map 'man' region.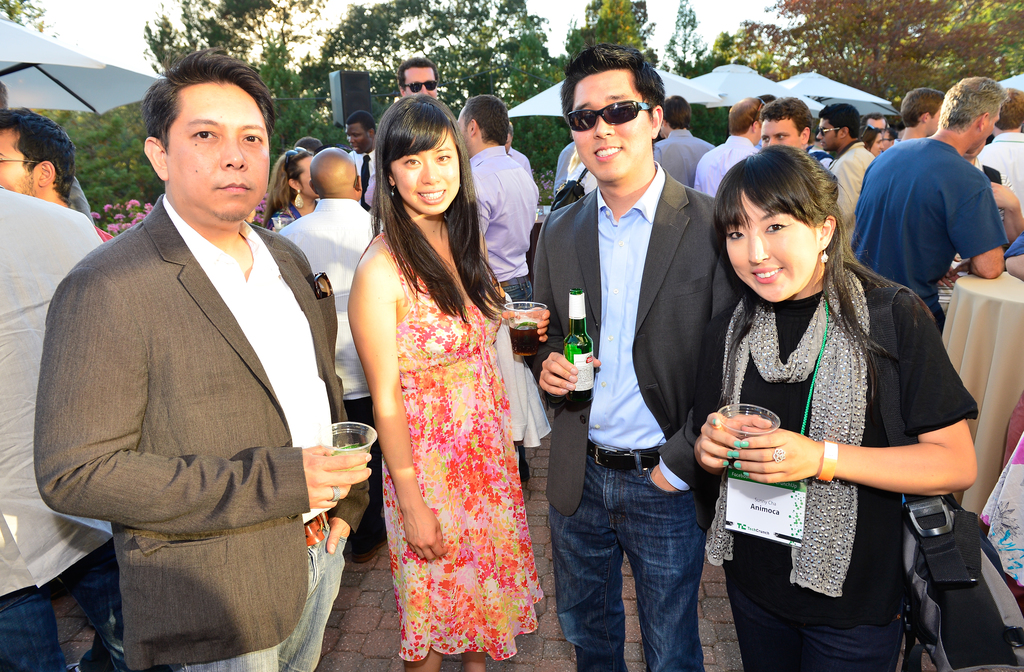
Mapped to Rect(551, 141, 580, 193).
